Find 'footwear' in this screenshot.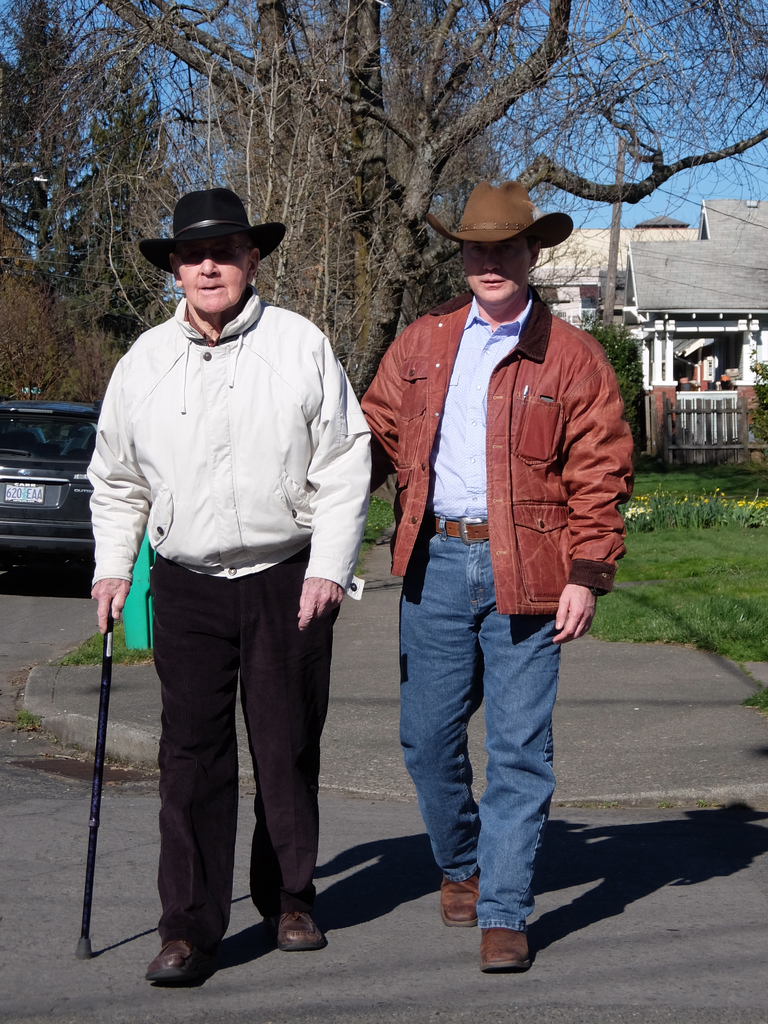
The bounding box for 'footwear' is 146:943:204:980.
